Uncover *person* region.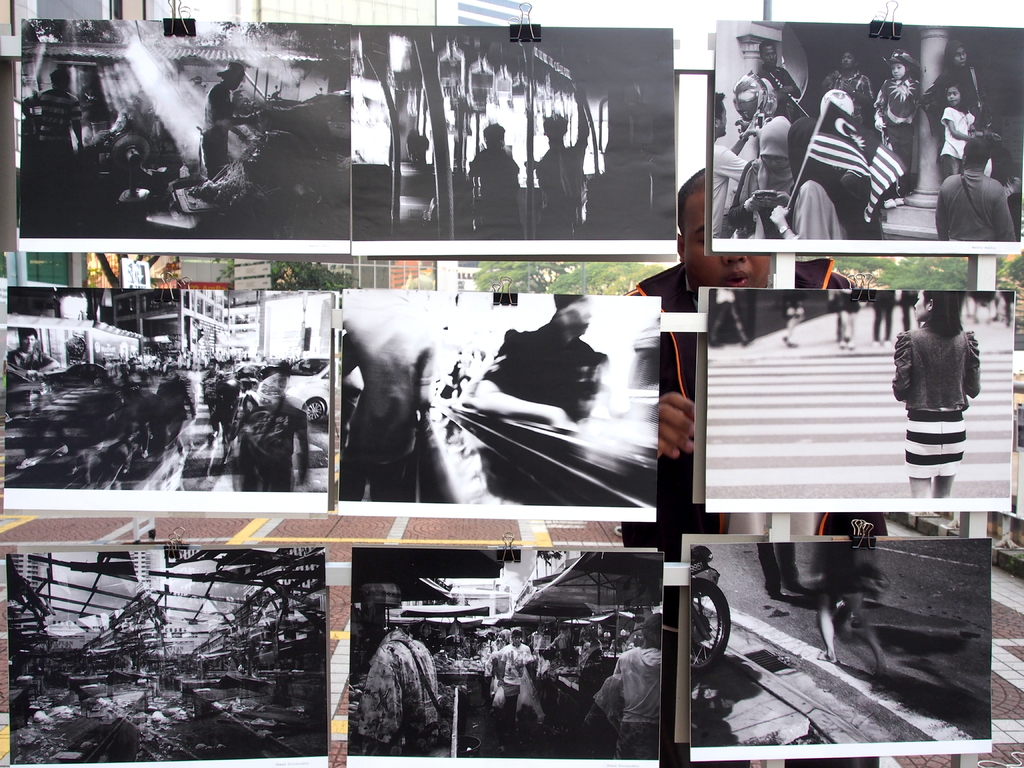
Uncovered: BBox(67, 330, 90, 367).
